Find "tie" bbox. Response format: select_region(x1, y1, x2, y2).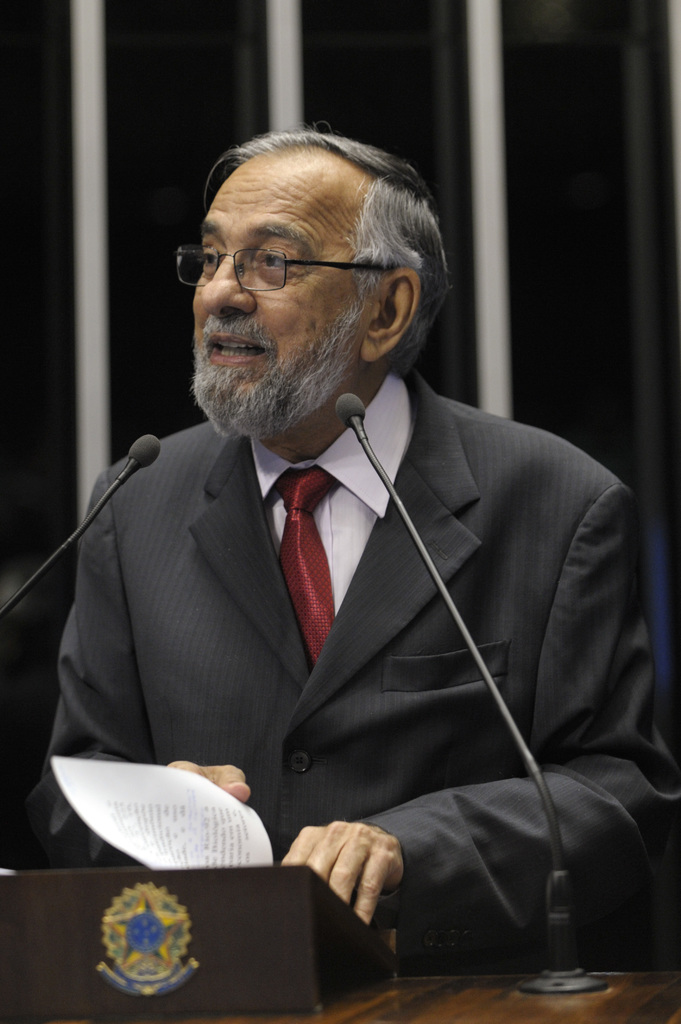
select_region(258, 467, 362, 717).
